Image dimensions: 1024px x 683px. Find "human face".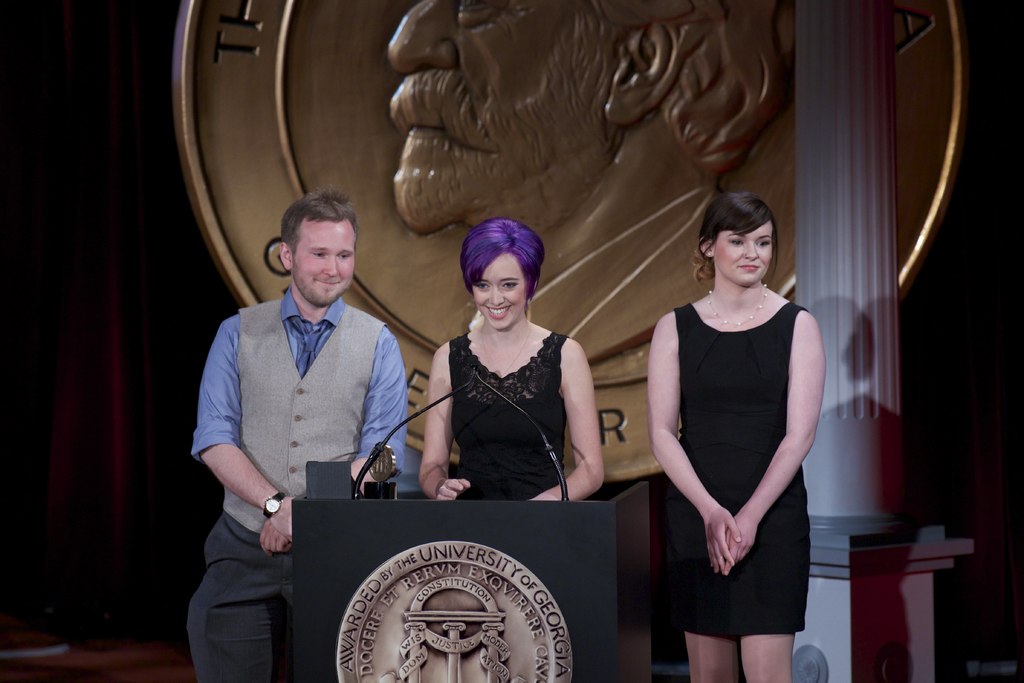
{"left": 472, "top": 256, "right": 529, "bottom": 331}.
